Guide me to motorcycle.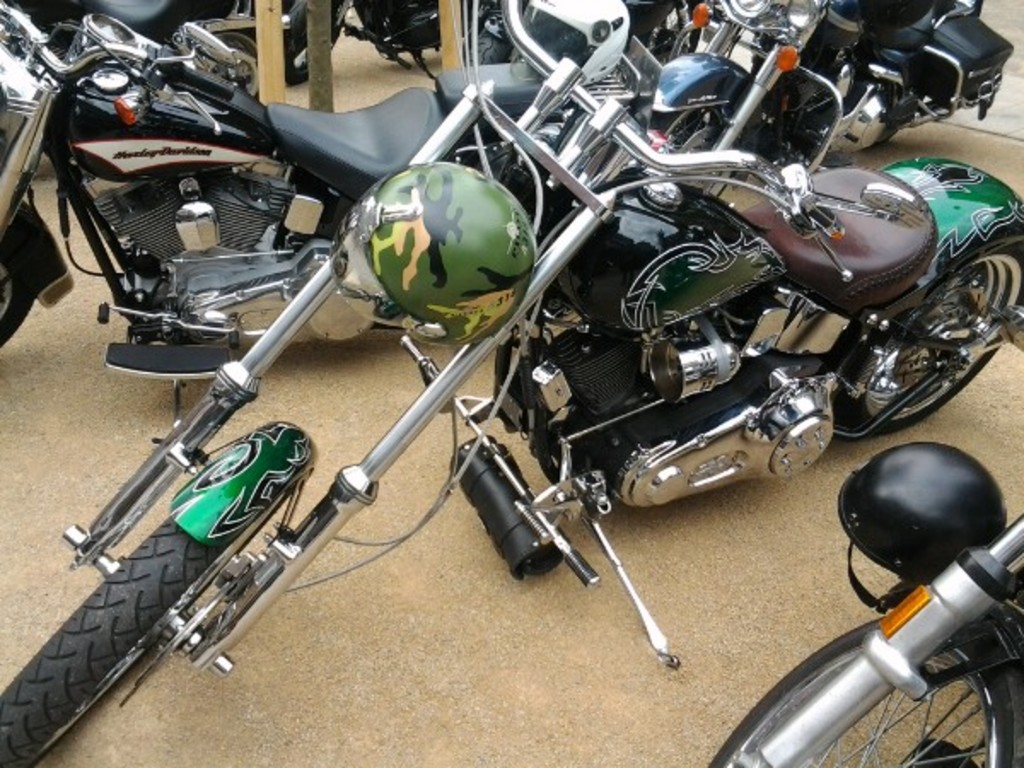
Guidance: (270,0,497,84).
